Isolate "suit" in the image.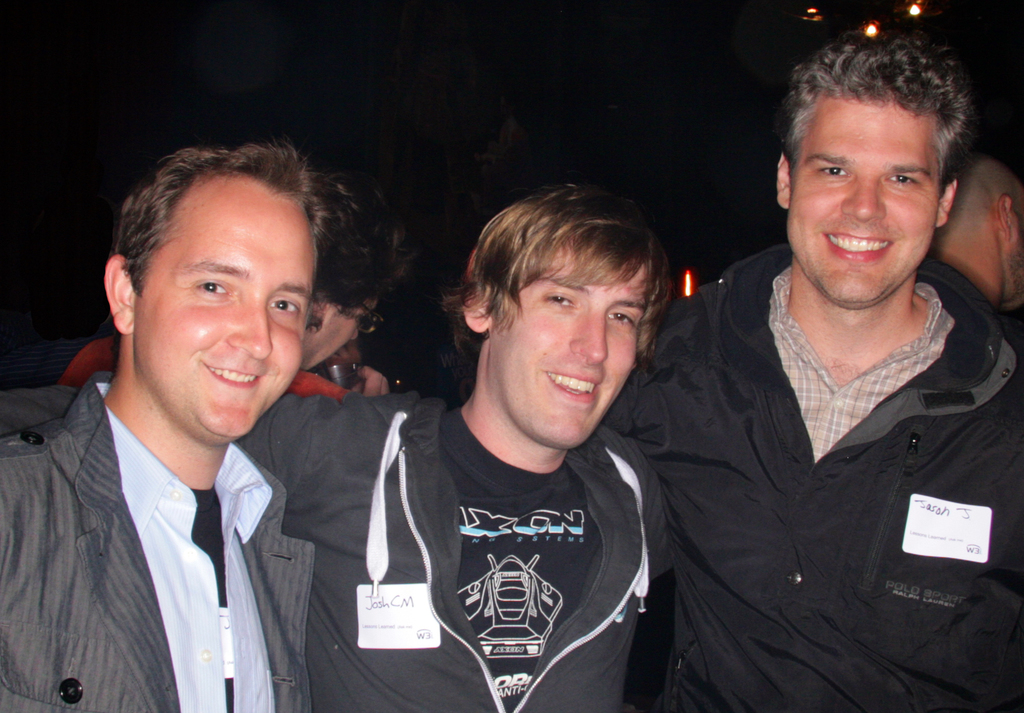
Isolated region: (42, 387, 297, 681).
